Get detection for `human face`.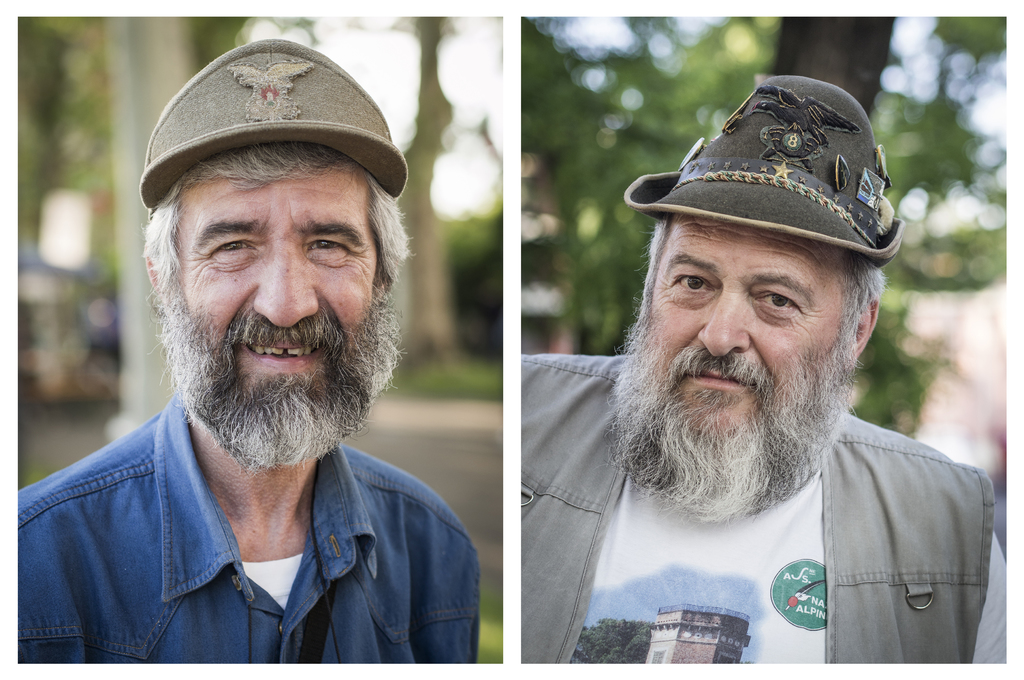
Detection: [left=643, top=211, right=850, bottom=450].
